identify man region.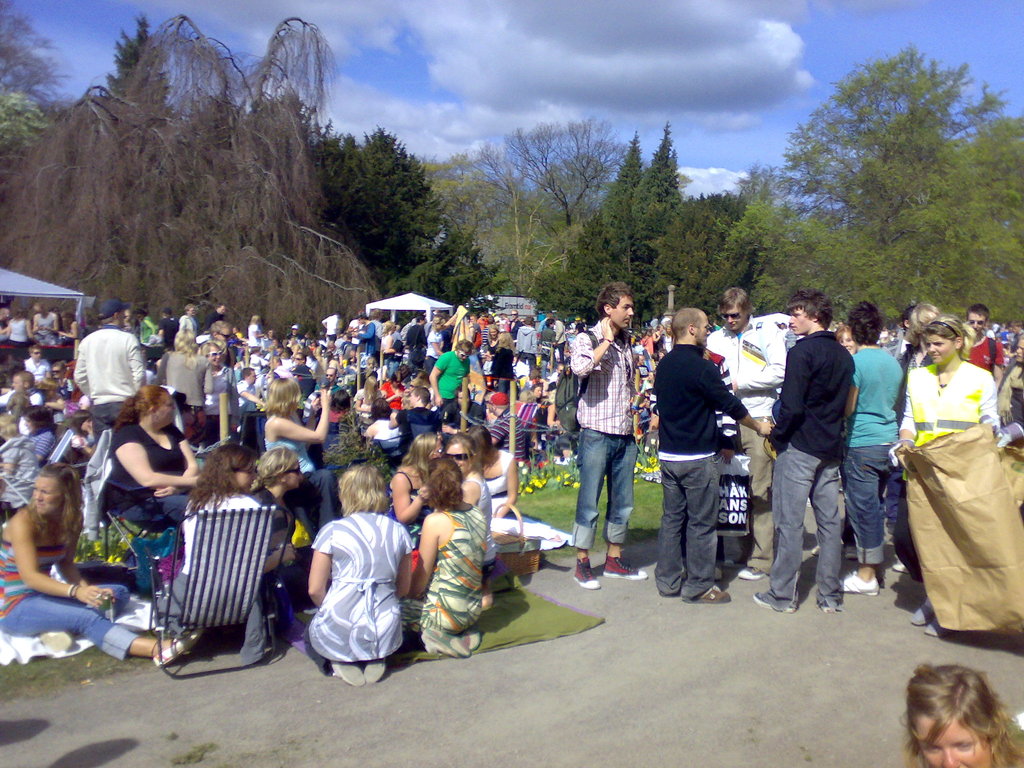
Region: 746,291,858,610.
